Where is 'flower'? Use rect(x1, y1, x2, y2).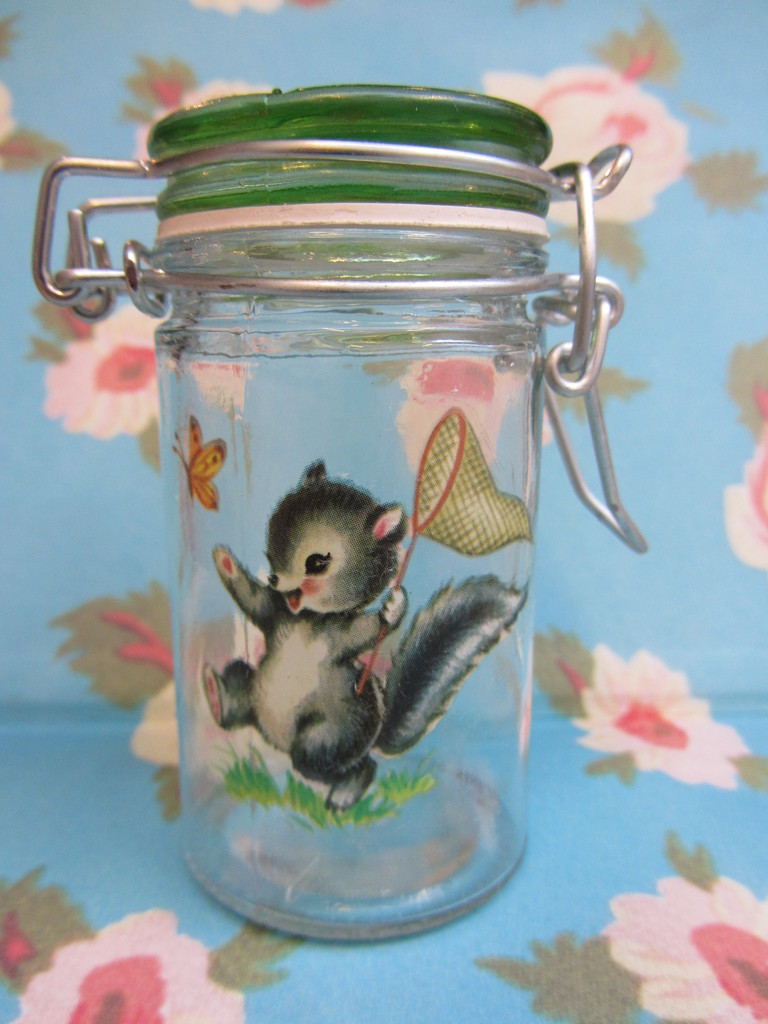
rect(726, 423, 767, 575).
